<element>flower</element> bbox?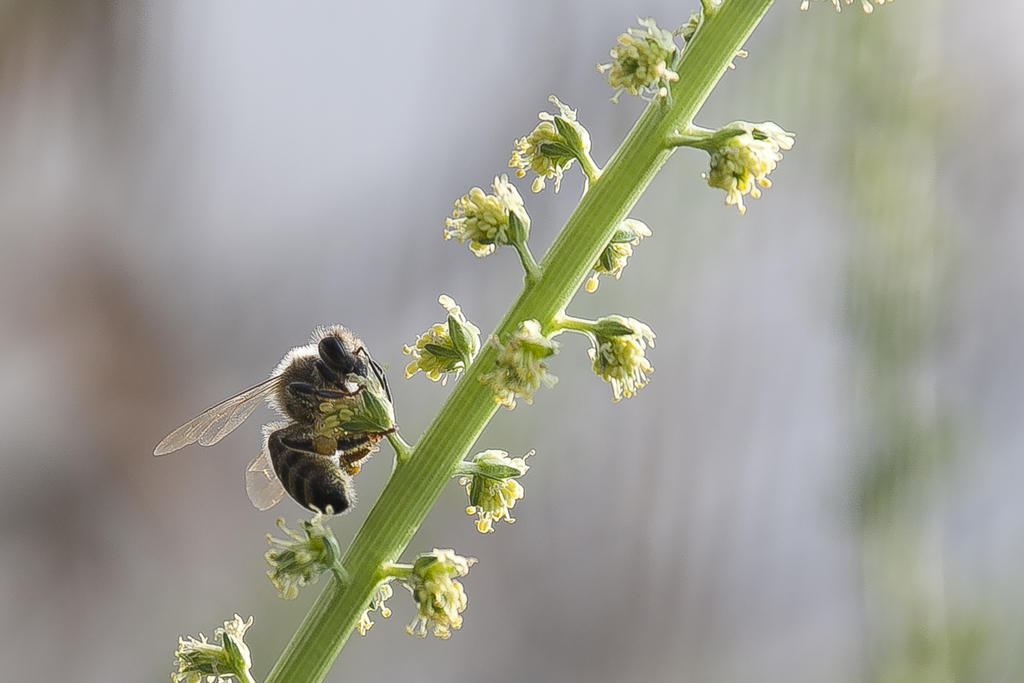
pyautogui.locateOnScreen(435, 173, 545, 254)
